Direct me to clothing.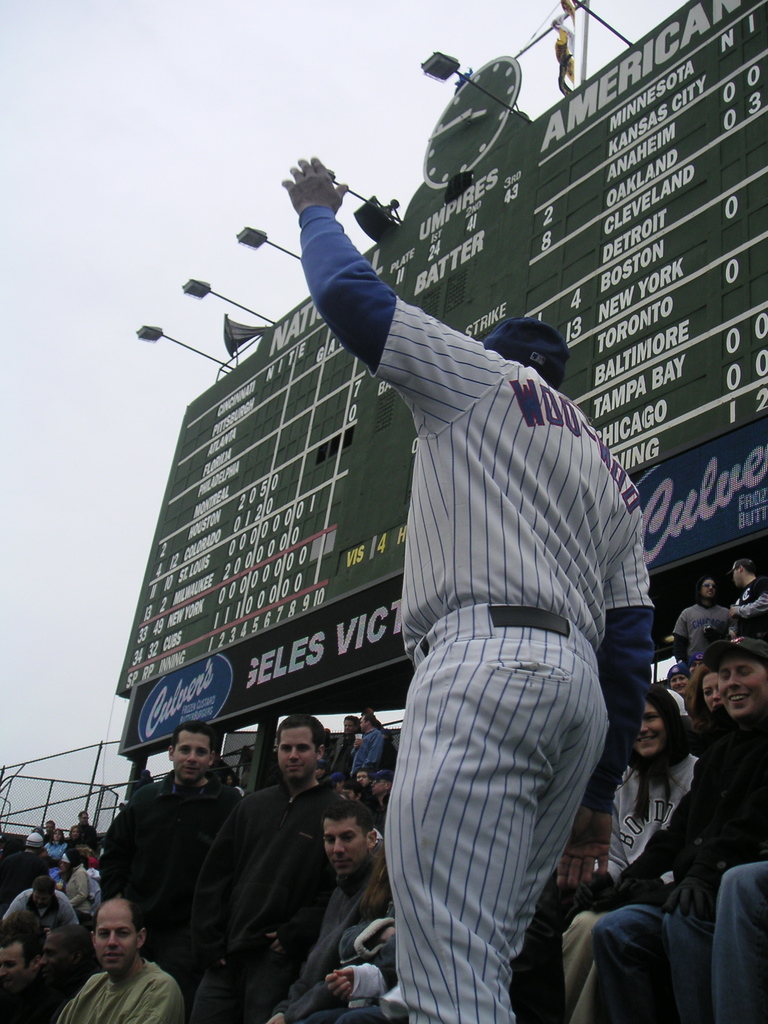
Direction: select_region(345, 728, 388, 777).
